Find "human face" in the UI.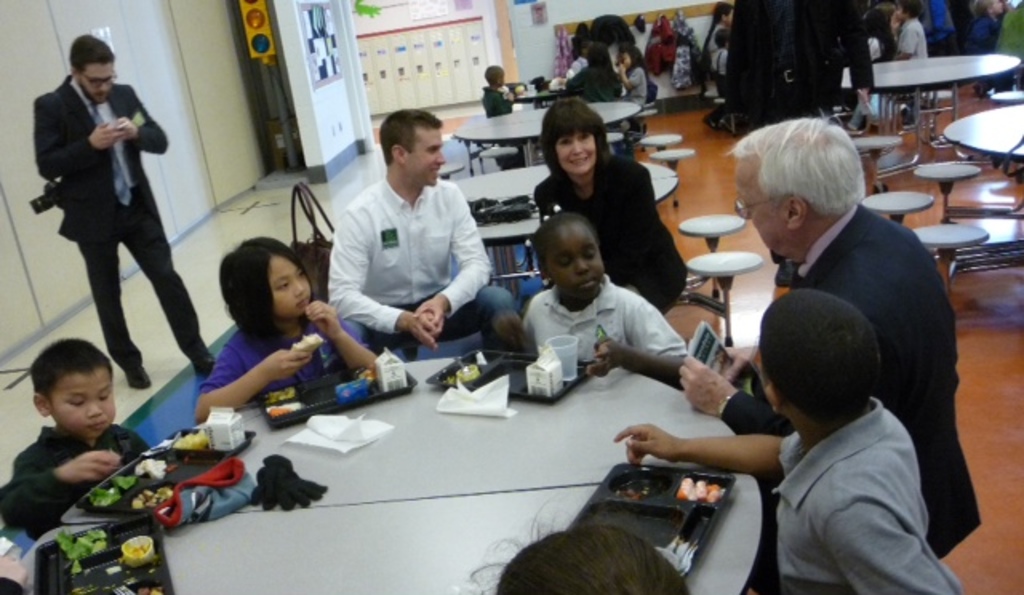
UI element at select_region(80, 66, 117, 102).
